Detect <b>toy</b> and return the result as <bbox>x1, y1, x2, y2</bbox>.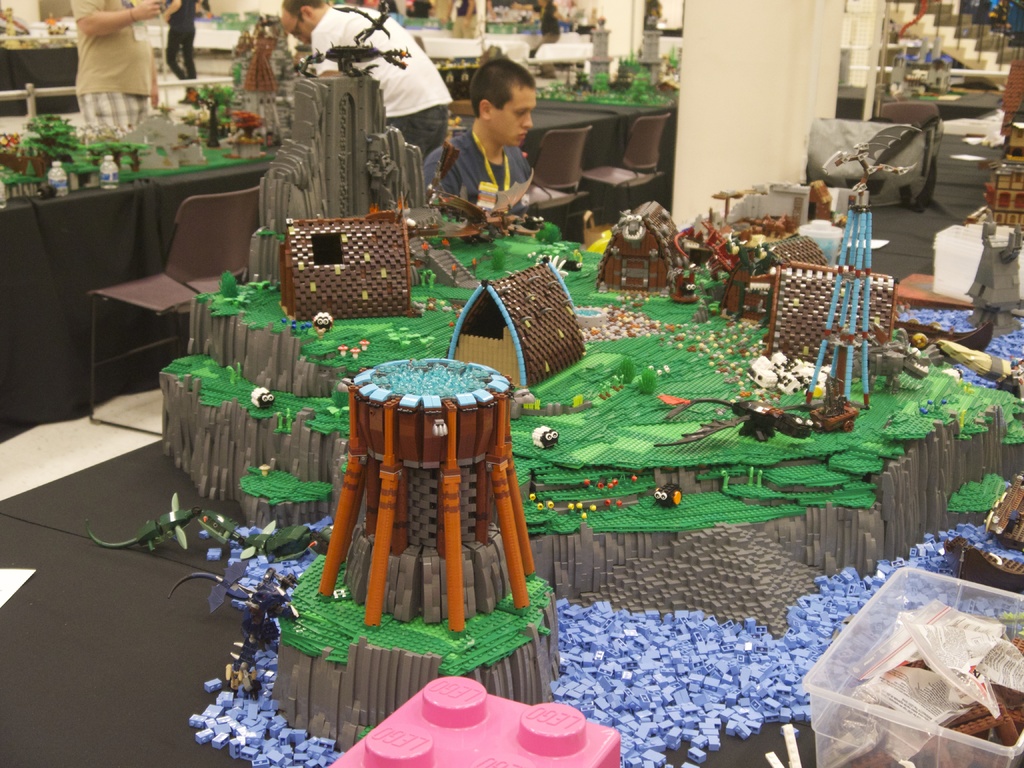
<bbox>202, 628, 286, 703</bbox>.
